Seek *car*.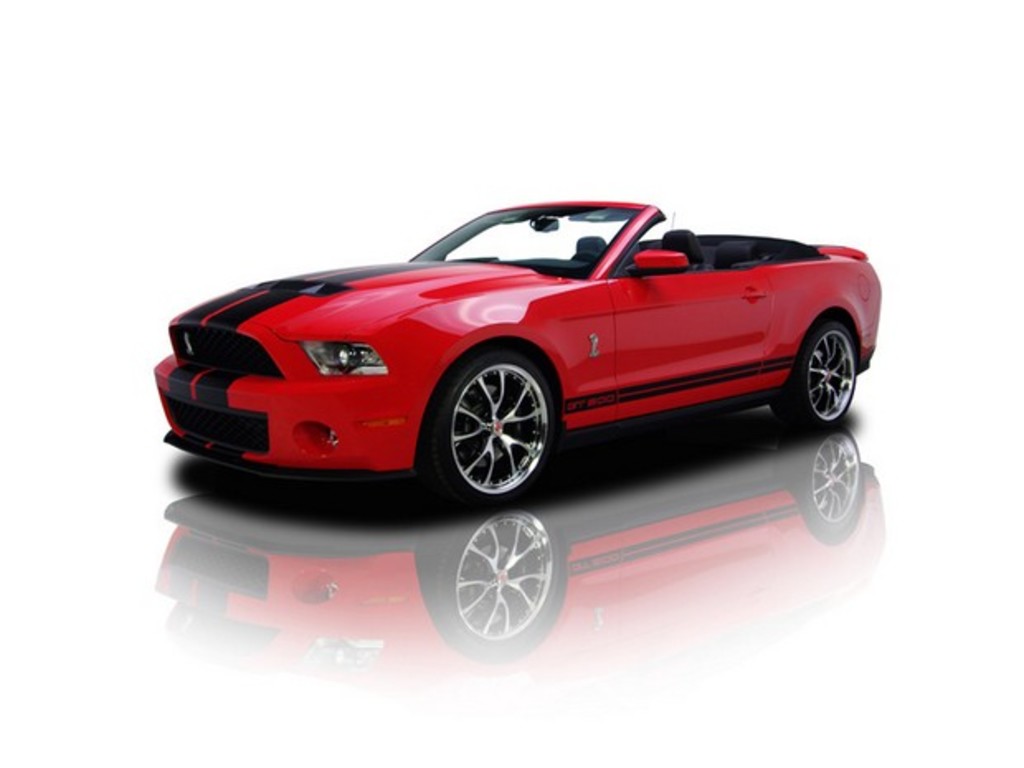
<bbox>137, 192, 897, 502</bbox>.
